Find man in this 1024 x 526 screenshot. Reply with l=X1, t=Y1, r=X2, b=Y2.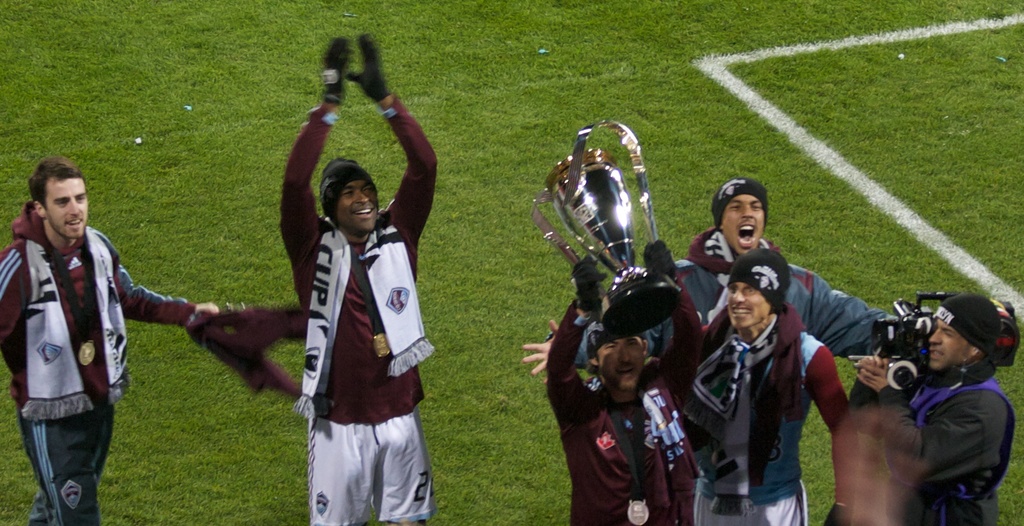
l=676, t=177, r=886, b=358.
